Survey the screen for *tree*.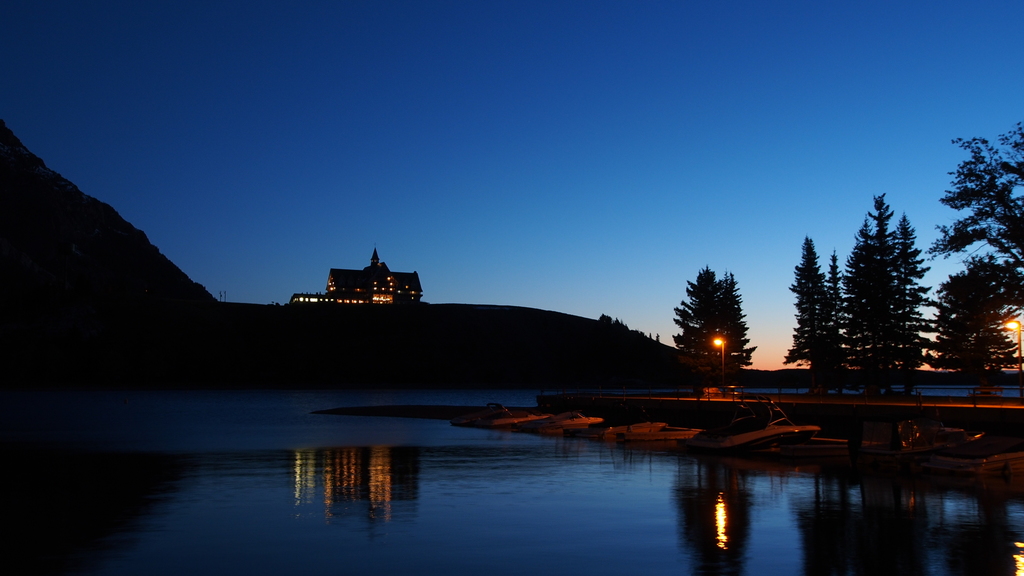
Survey found: (left=708, top=271, right=758, bottom=366).
